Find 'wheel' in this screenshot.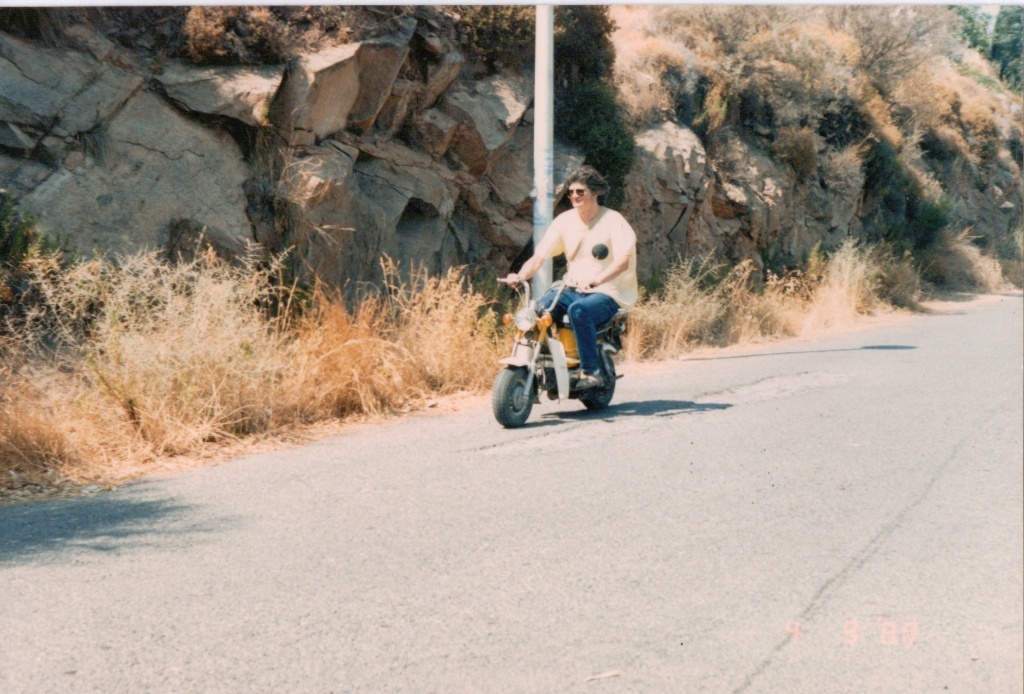
The bounding box for 'wheel' is (584,360,616,406).
